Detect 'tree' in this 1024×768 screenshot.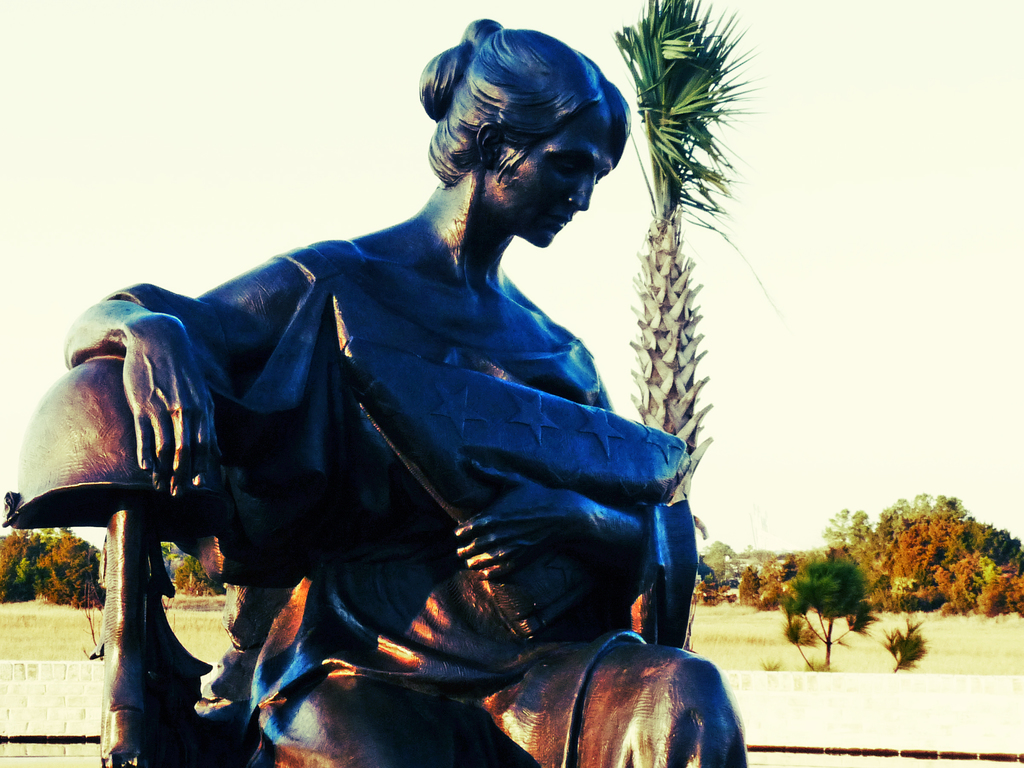
Detection: left=161, top=549, right=228, bottom=601.
